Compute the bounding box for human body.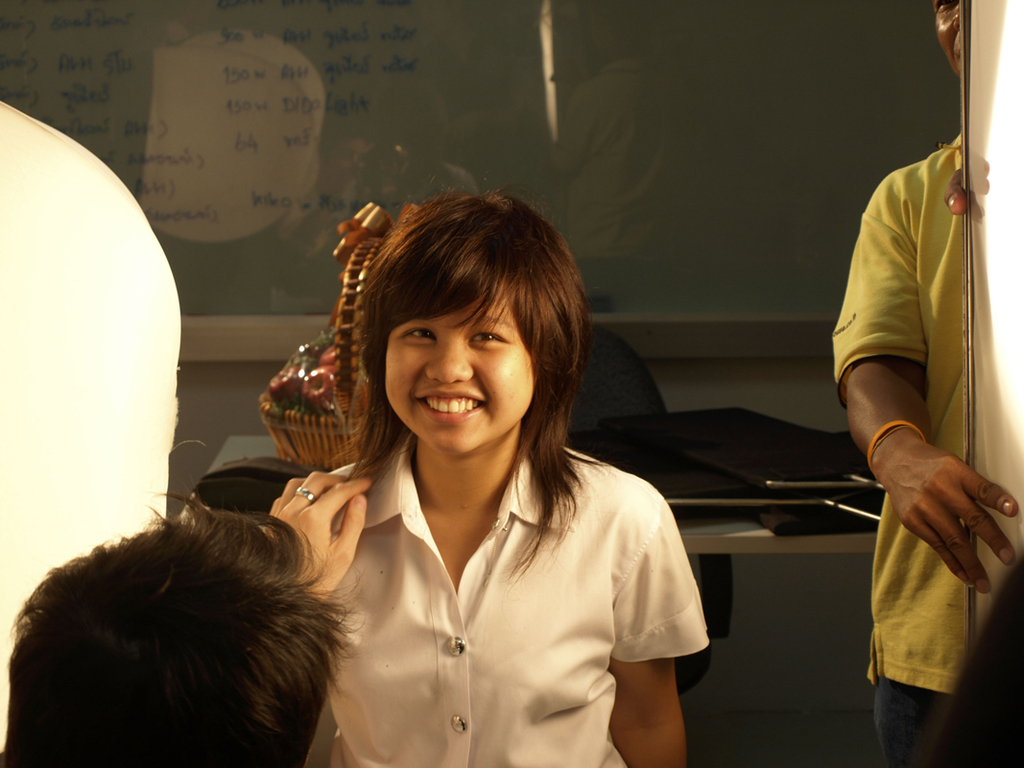
detection(300, 177, 708, 767).
